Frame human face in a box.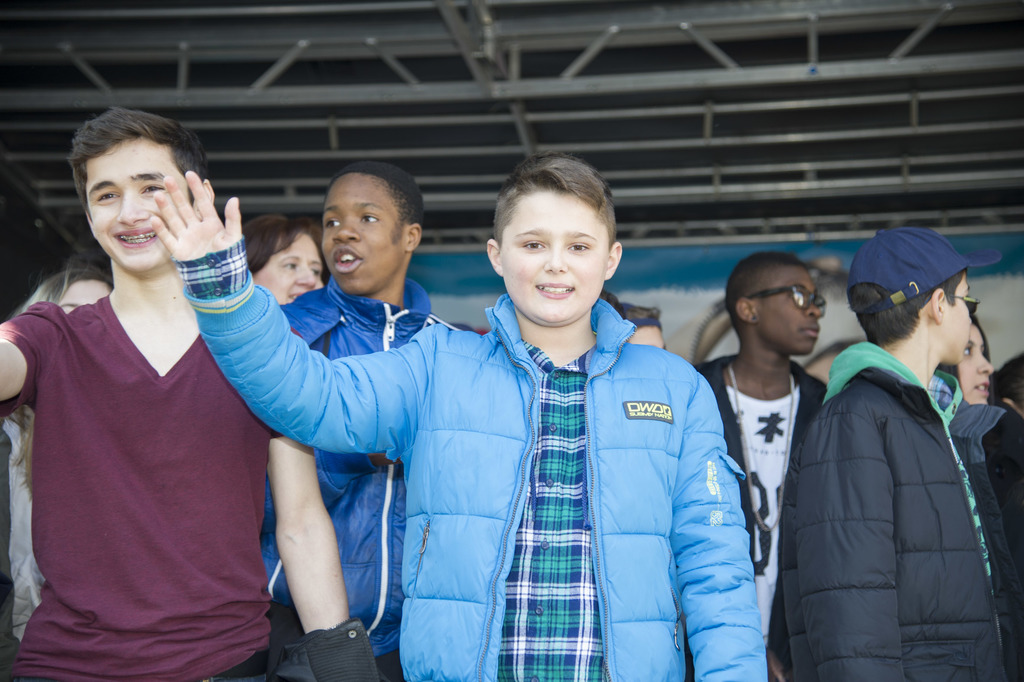
rect(502, 189, 614, 325).
